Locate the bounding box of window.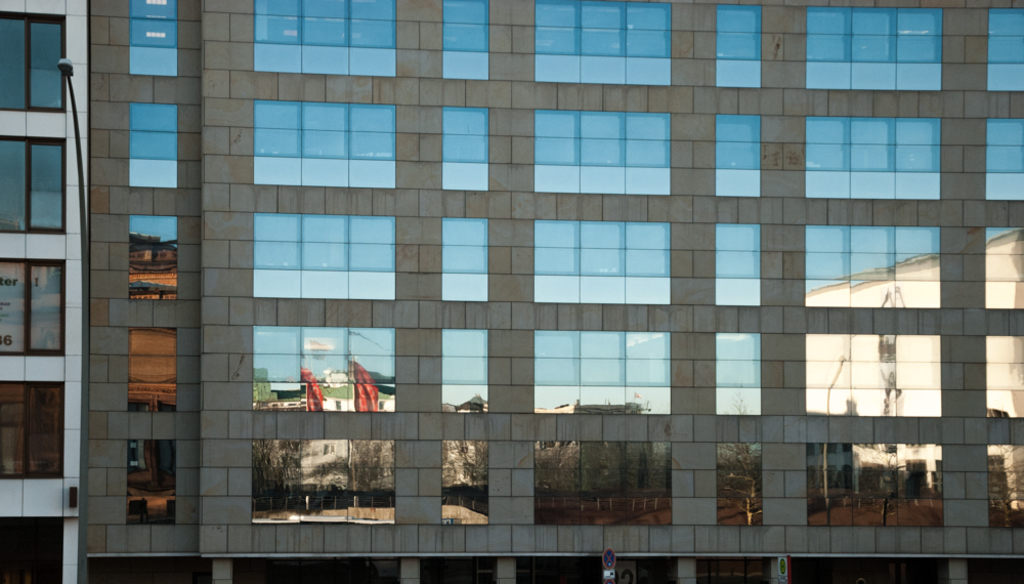
Bounding box: select_region(250, 439, 396, 524).
